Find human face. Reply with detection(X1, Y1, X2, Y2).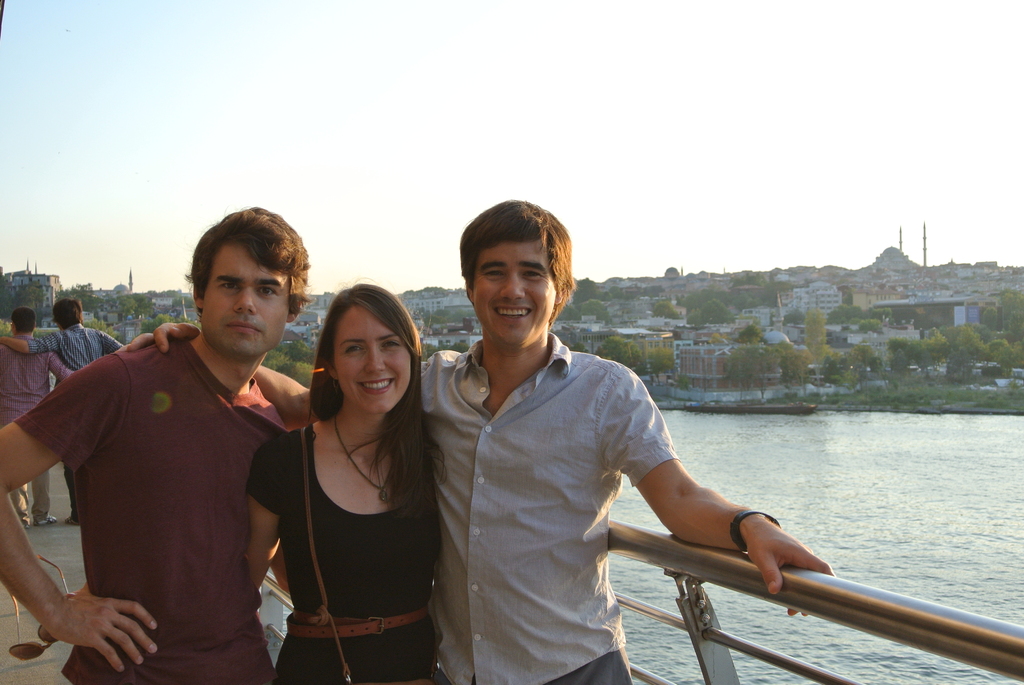
detection(334, 302, 417, 413).
